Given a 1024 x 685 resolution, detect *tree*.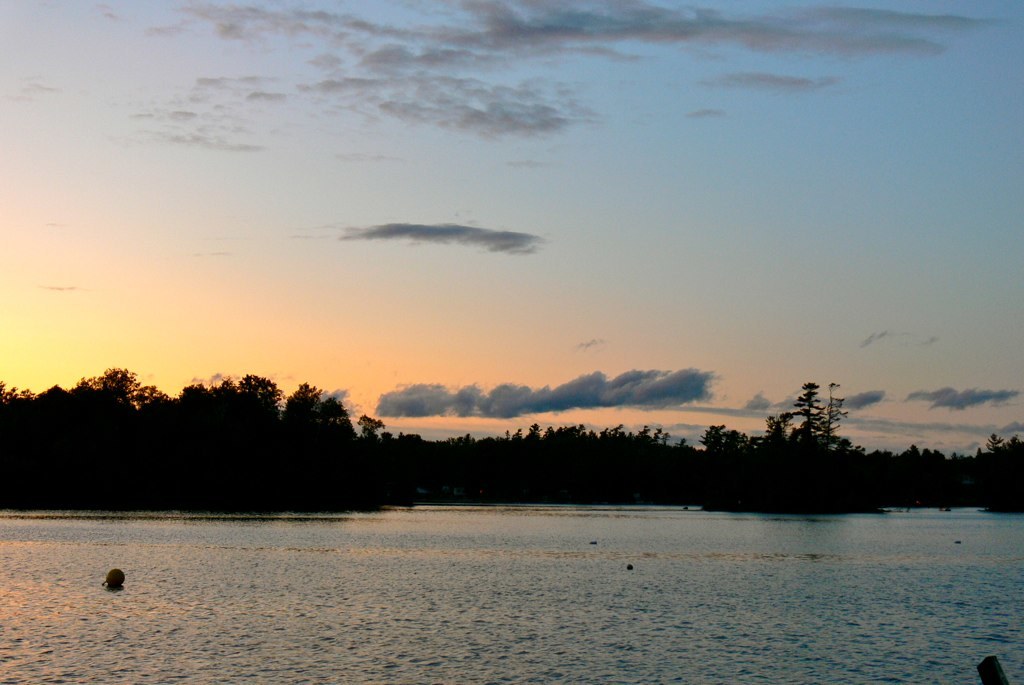
bbox=[238, 371, 280, 458].
